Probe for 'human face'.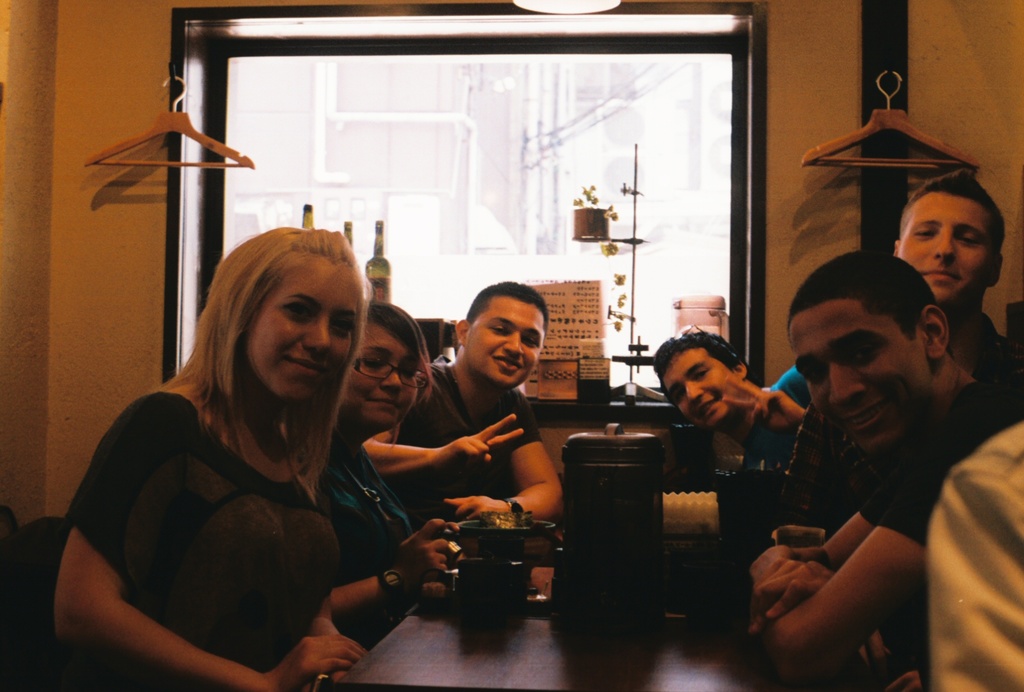
Probe result: 465, 301, 543, 384.
